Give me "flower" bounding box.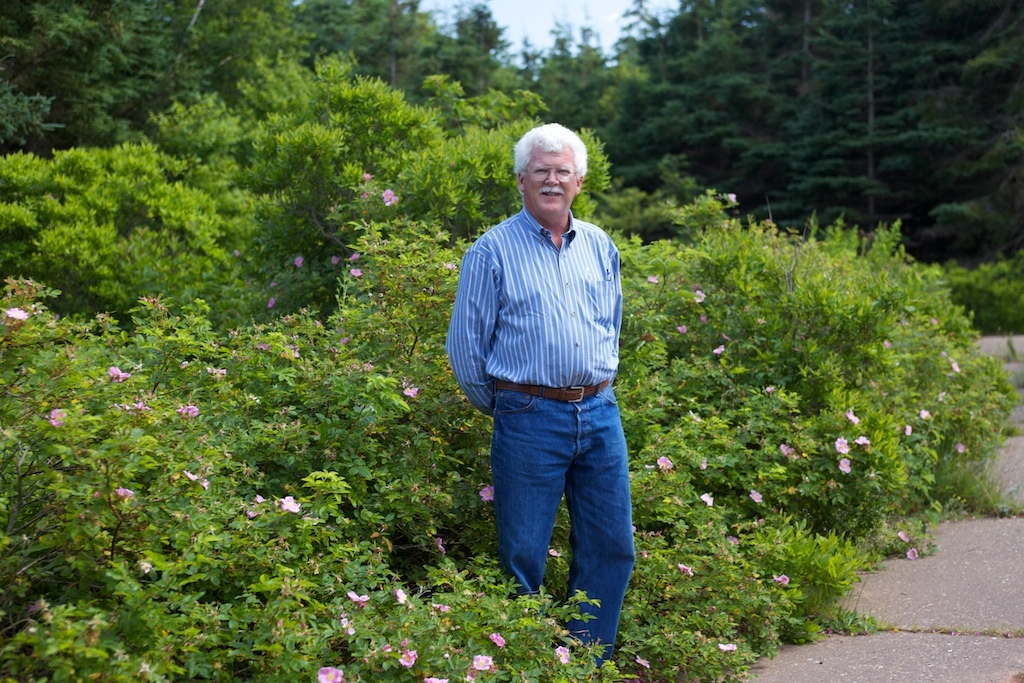
[489,632,507,648].
